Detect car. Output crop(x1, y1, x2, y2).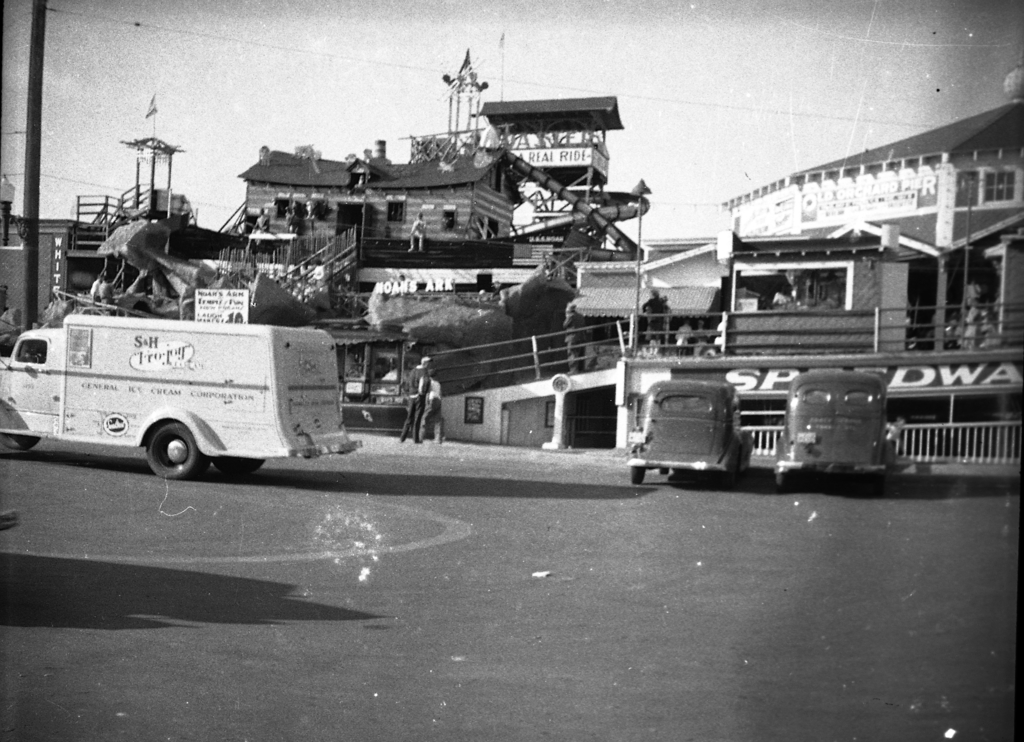
crop(633, 380, 753, 488).
